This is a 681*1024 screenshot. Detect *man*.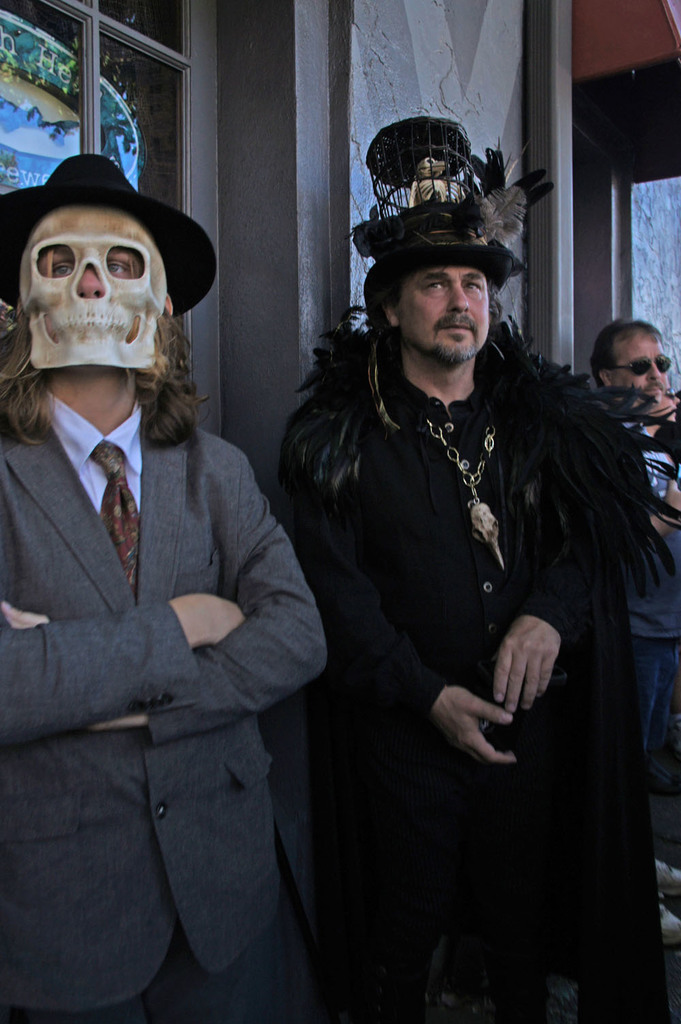
<bbox>268, 115, 680, 1023</bbox>.
